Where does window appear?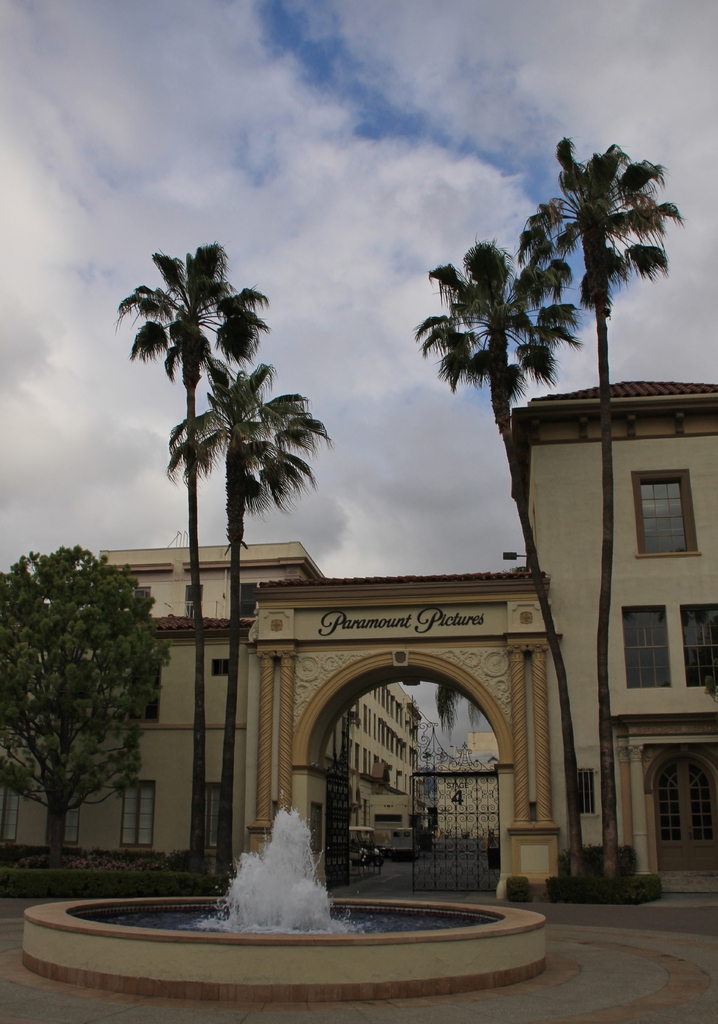
Appears at (624, 603, 676, 691).
